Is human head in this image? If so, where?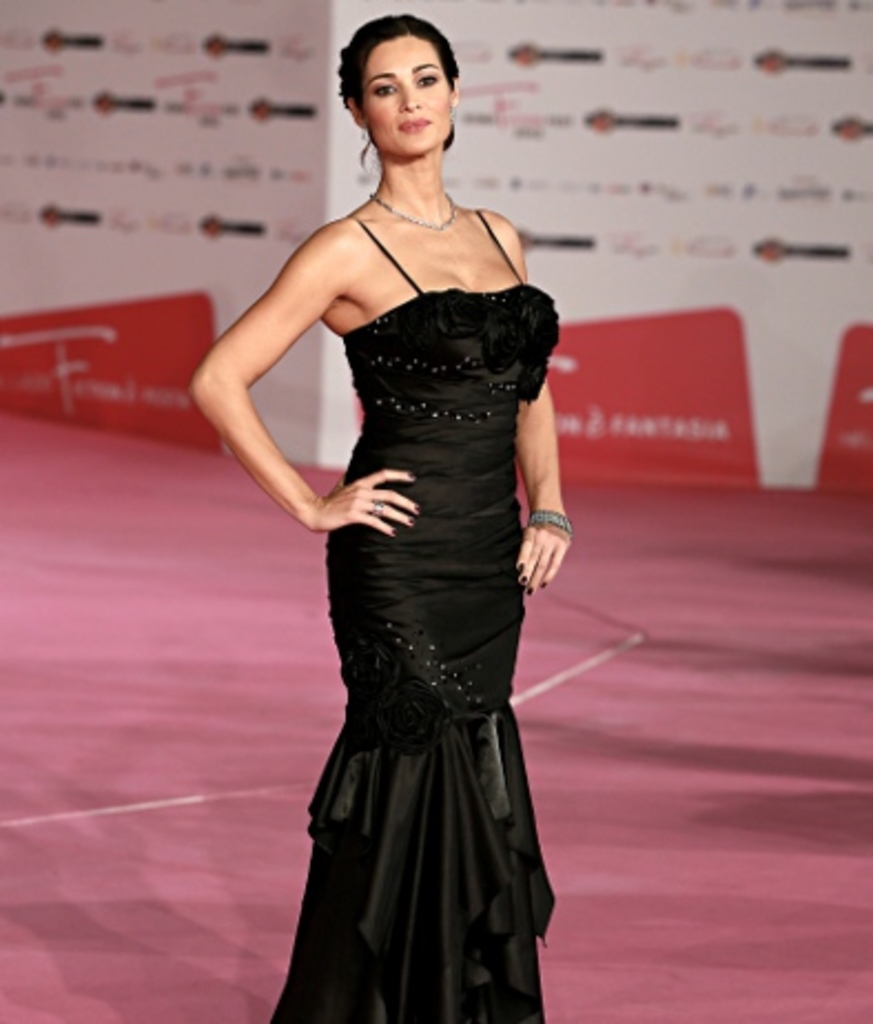
Yes, at left=337, top=9, right=463, bottom=155.
